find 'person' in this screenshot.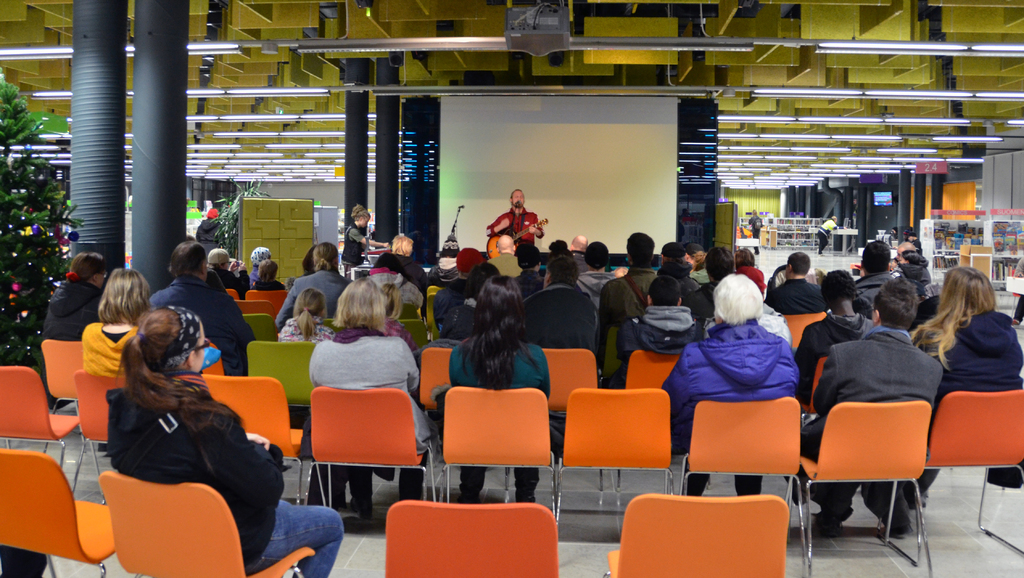
The bounding box for 'person' is x1=276 y1=238 x2=344 y2=329.
